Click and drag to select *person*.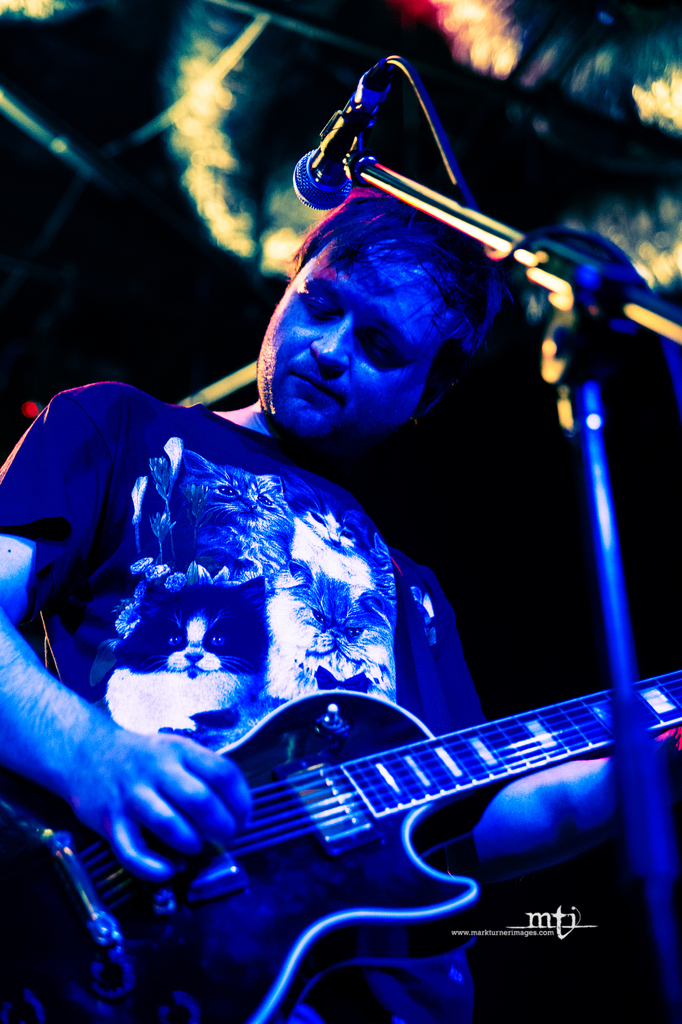
Selection: box(0, 180, 660, 1023).
